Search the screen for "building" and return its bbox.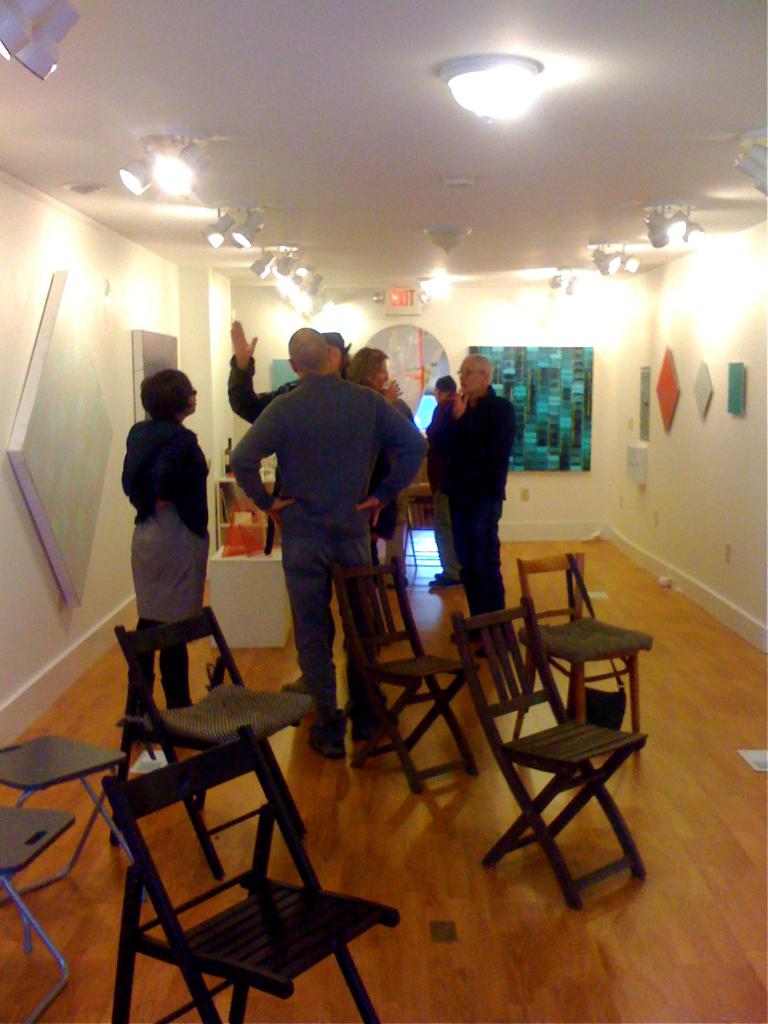
Found: bbox=[0, 0, 767, 1004].
